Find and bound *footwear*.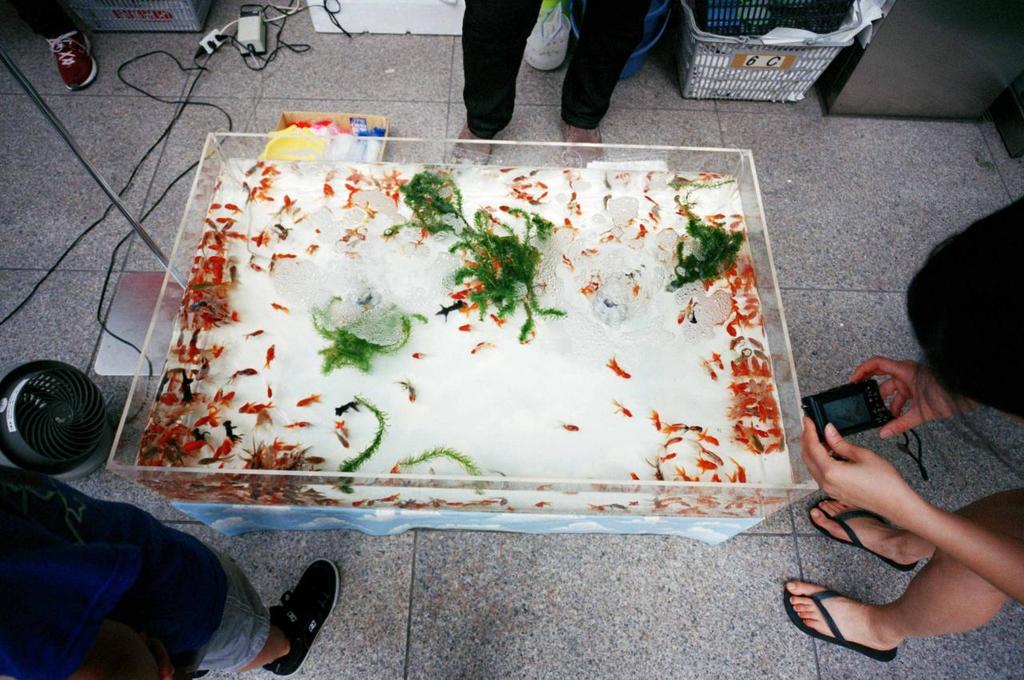
Bound: (565, 123, 602, 168).
